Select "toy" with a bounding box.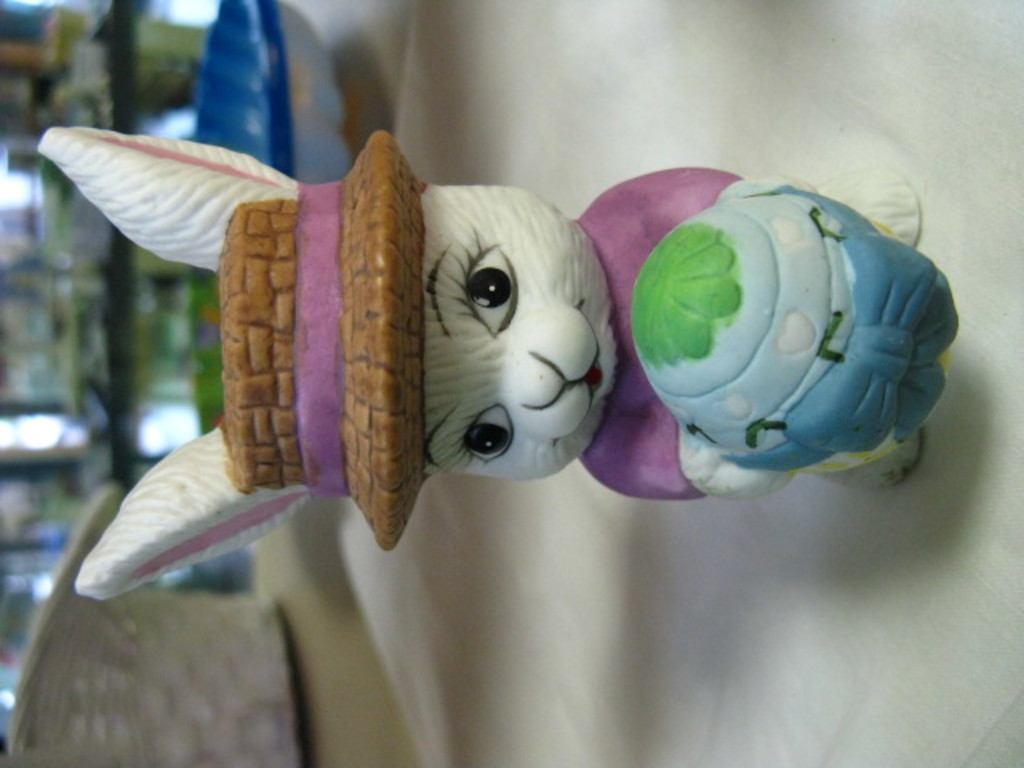
bbox(29, 141, 954, 659).
